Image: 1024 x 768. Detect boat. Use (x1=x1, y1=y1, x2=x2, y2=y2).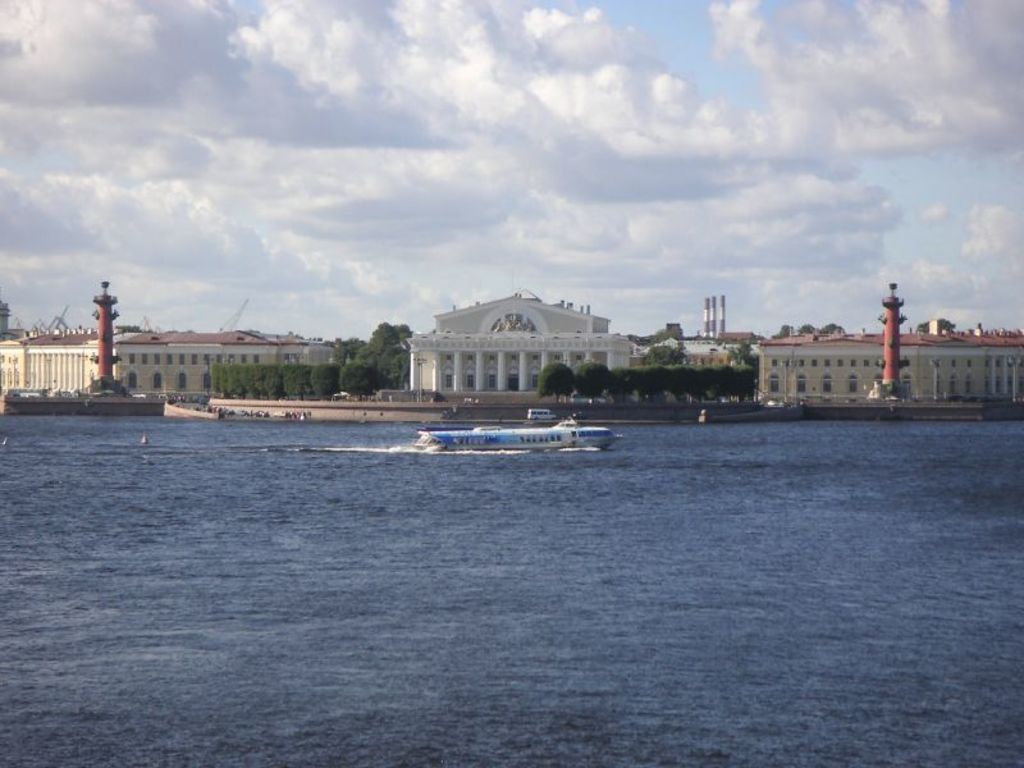
(x1=408, y1=425, x2=623, y2=454).
